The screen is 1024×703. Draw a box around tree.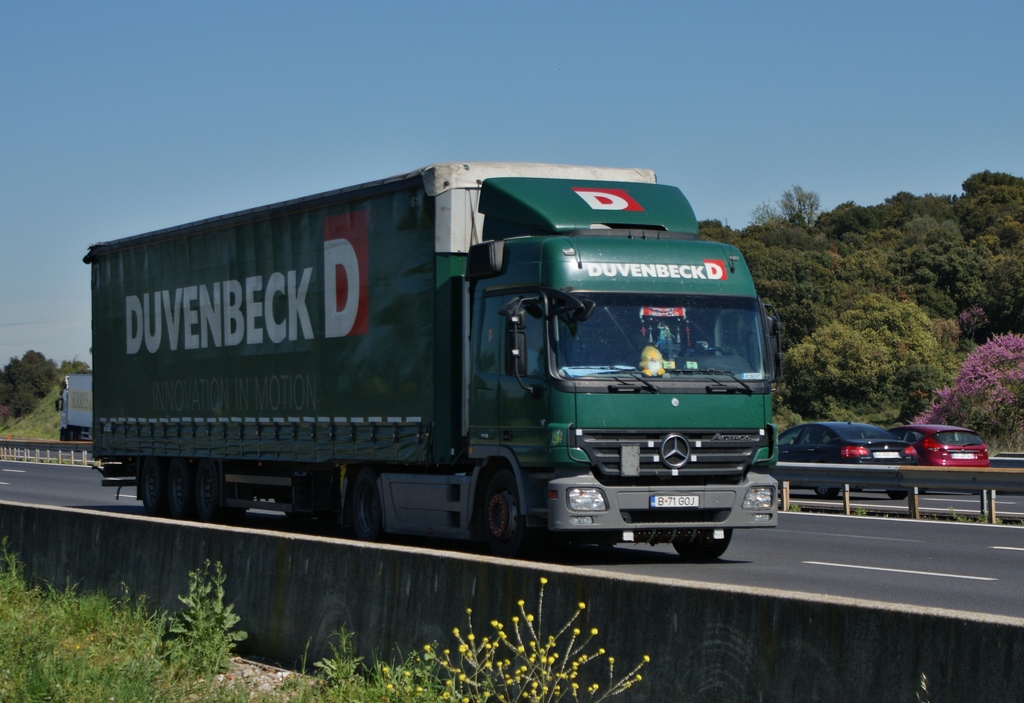
59:358:93:371.
